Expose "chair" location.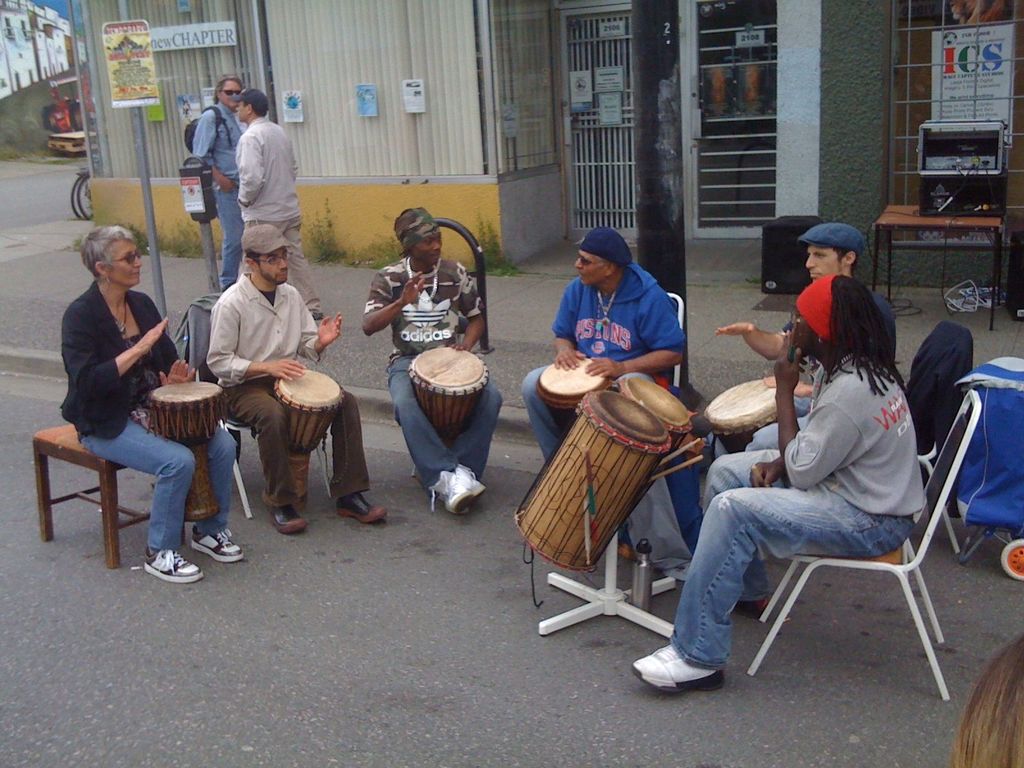
Exposed at (left=660, top=292, right=686, bottom=398).
